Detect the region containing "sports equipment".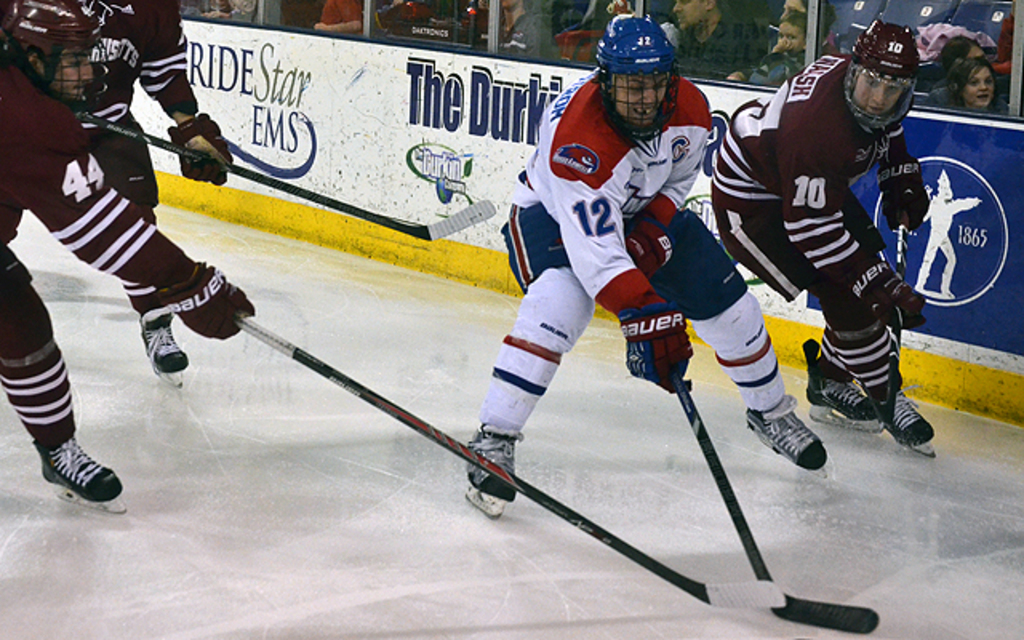
pyautogui.locateOnScreen(858, 363, 941, 461).
